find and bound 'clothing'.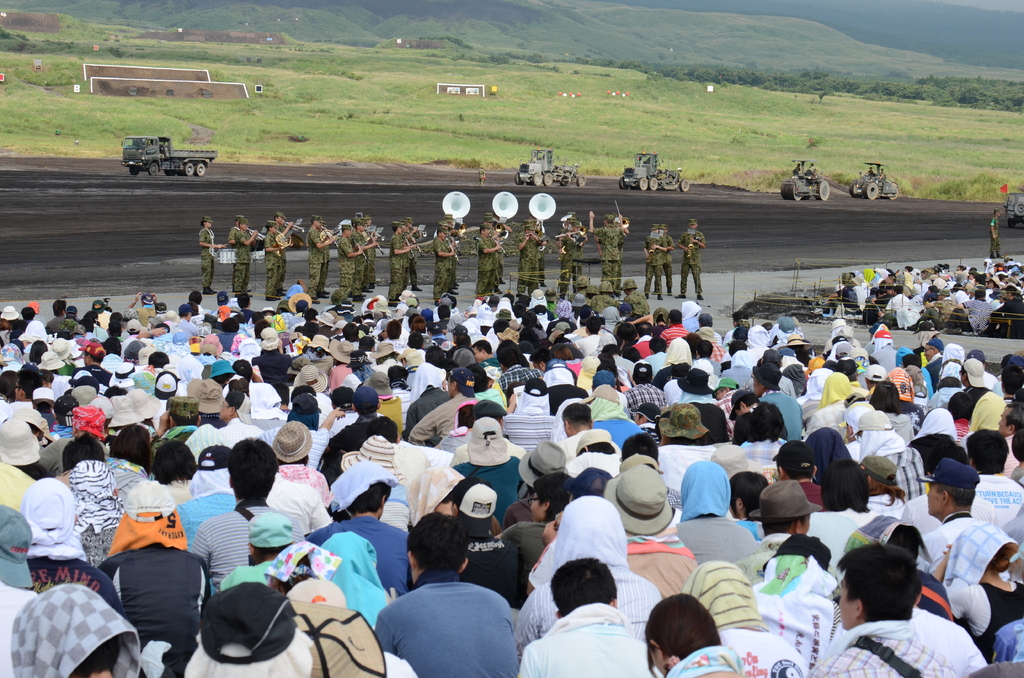
Bound: [371,569,521,677].
